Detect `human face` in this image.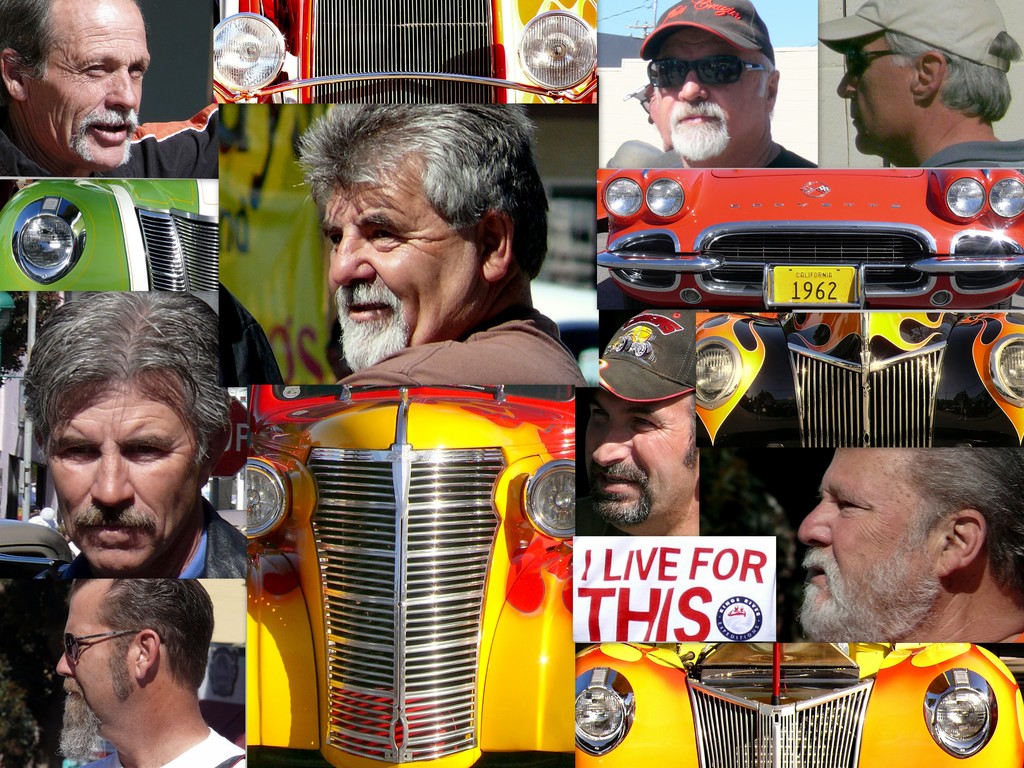
Detection: 44,372,198,570.
